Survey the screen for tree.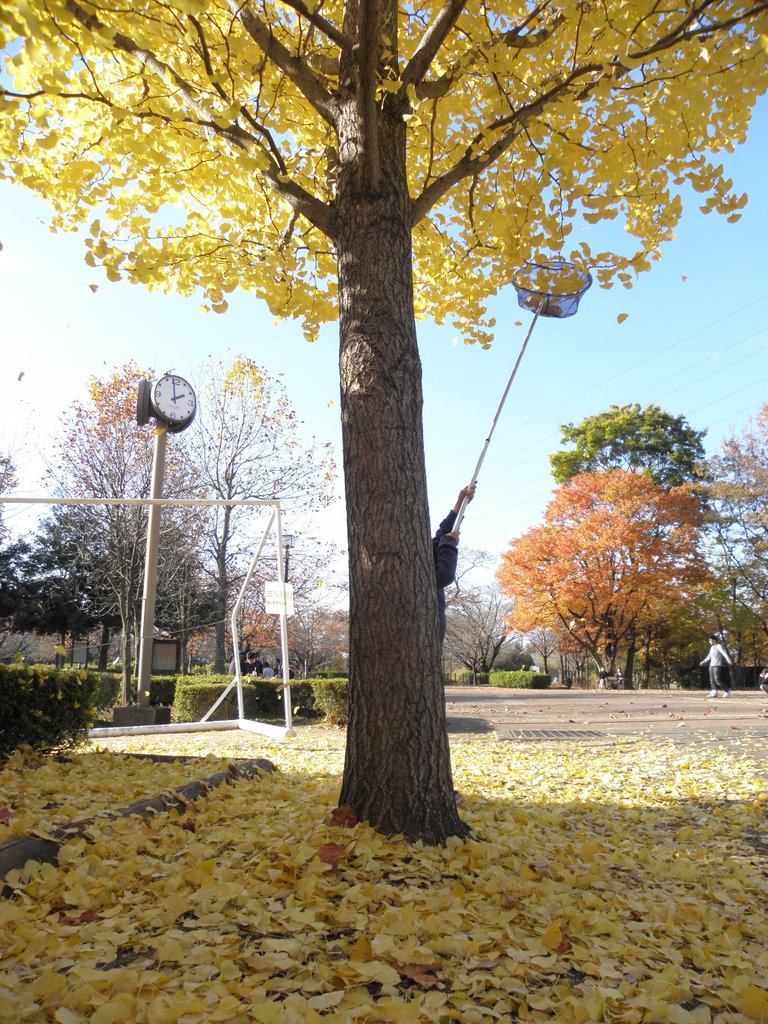
Survey found: <region>2, 490, 117, 643</region>.
